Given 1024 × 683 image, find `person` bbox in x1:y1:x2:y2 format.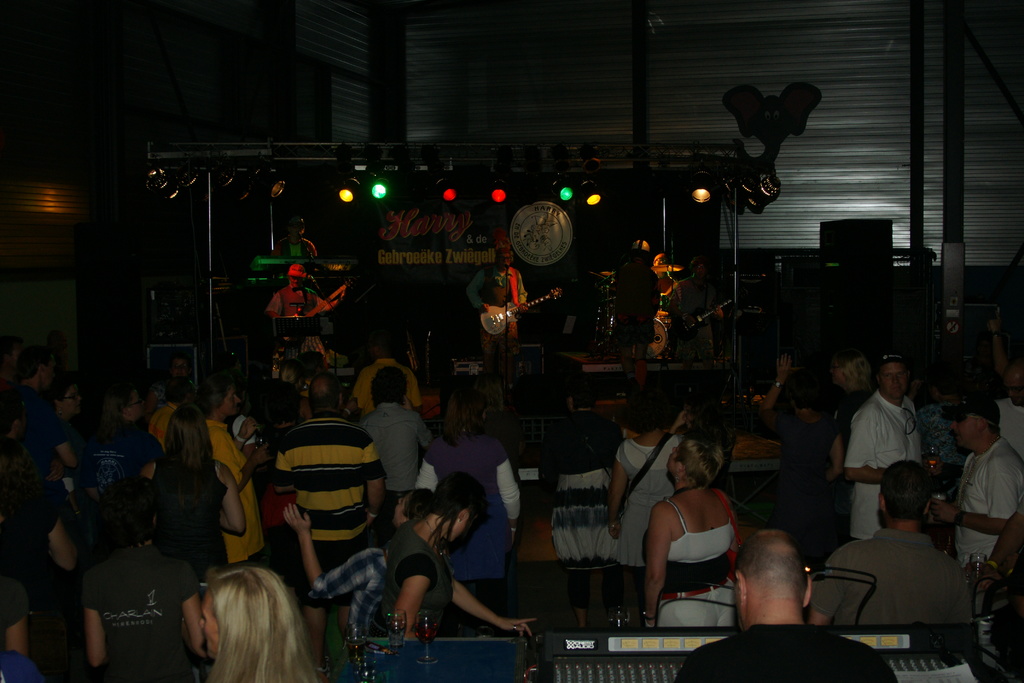
271:261:351:367.
